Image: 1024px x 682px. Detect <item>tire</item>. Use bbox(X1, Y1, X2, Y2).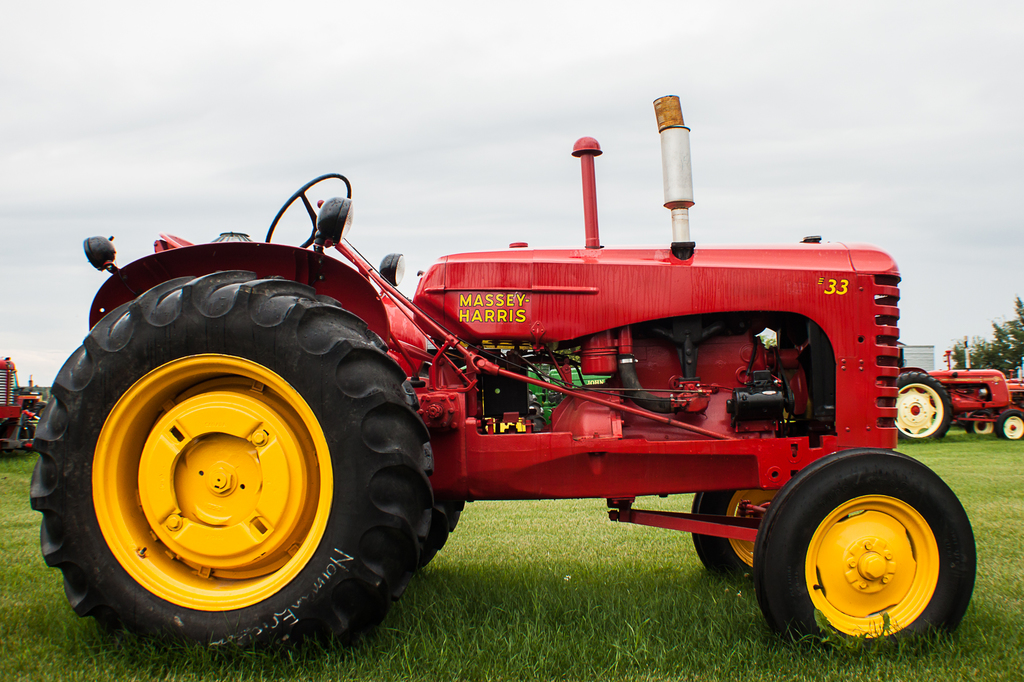
bbox(893, 369, 952, 441).
